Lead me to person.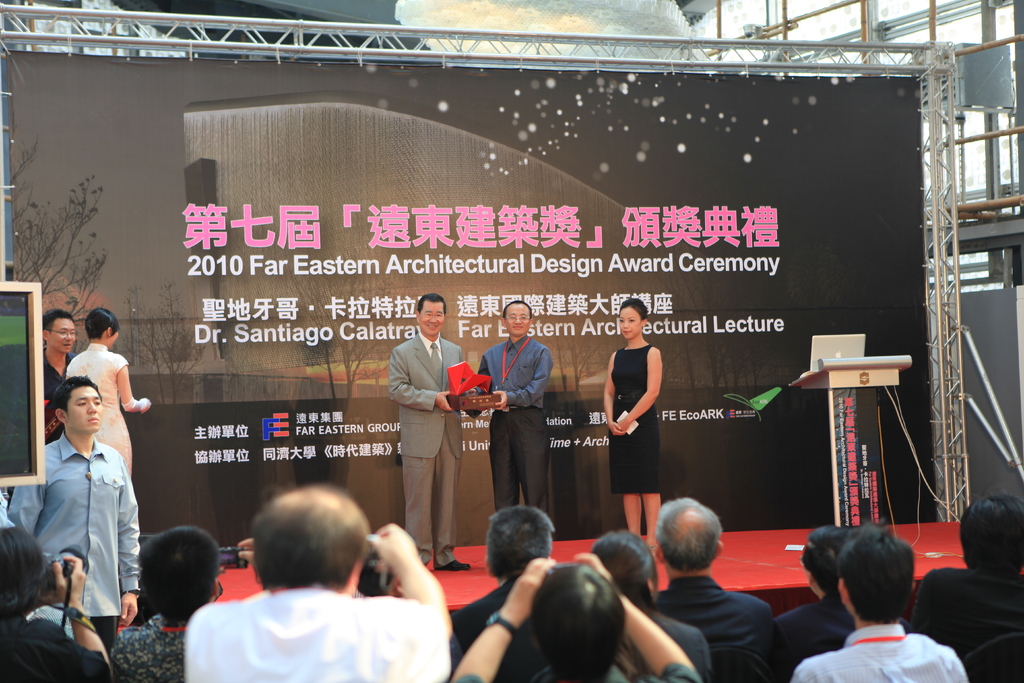
Lead to bbox=(451, 551, 700, 682).
